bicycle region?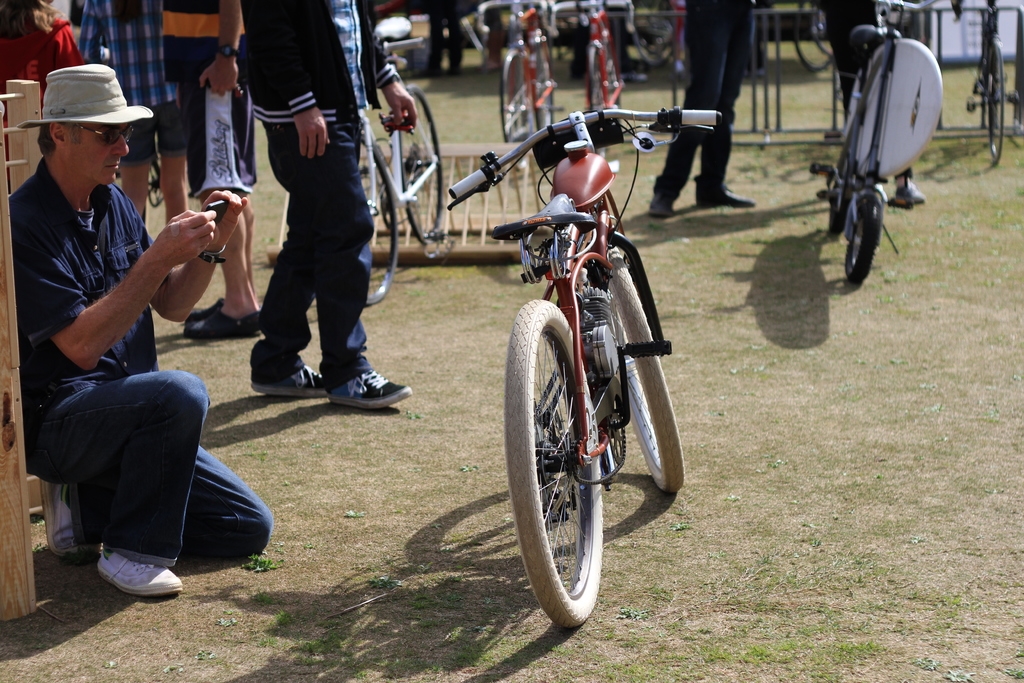
(left=956, top=0, right=1019, bottom=167)
